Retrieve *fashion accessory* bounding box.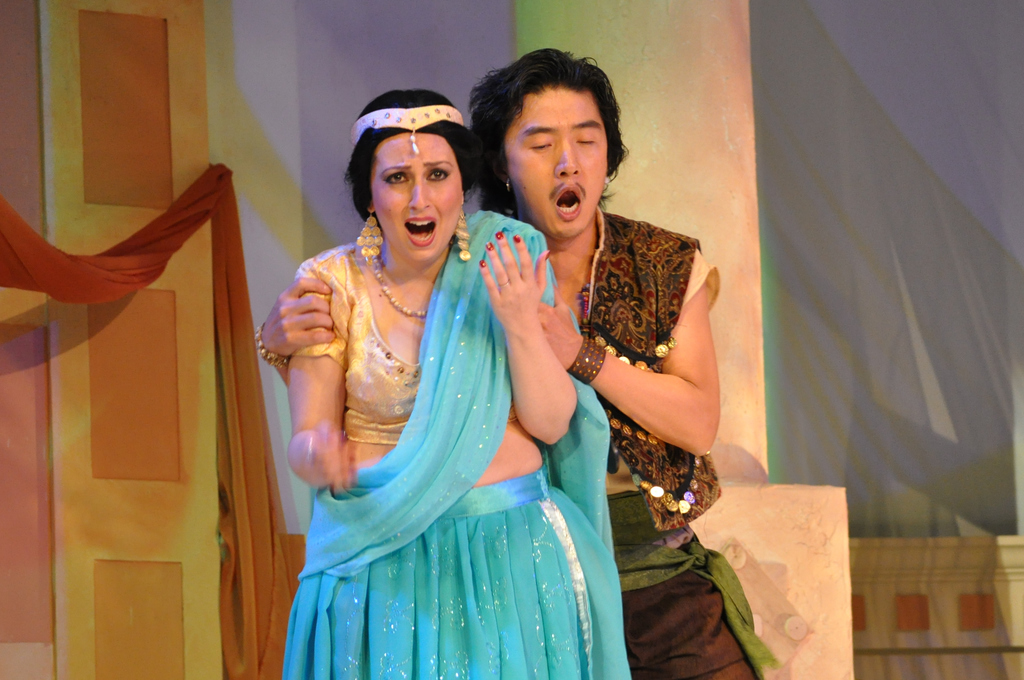
Bounding box: [left=355, top=207, right=384, bottom=263].
